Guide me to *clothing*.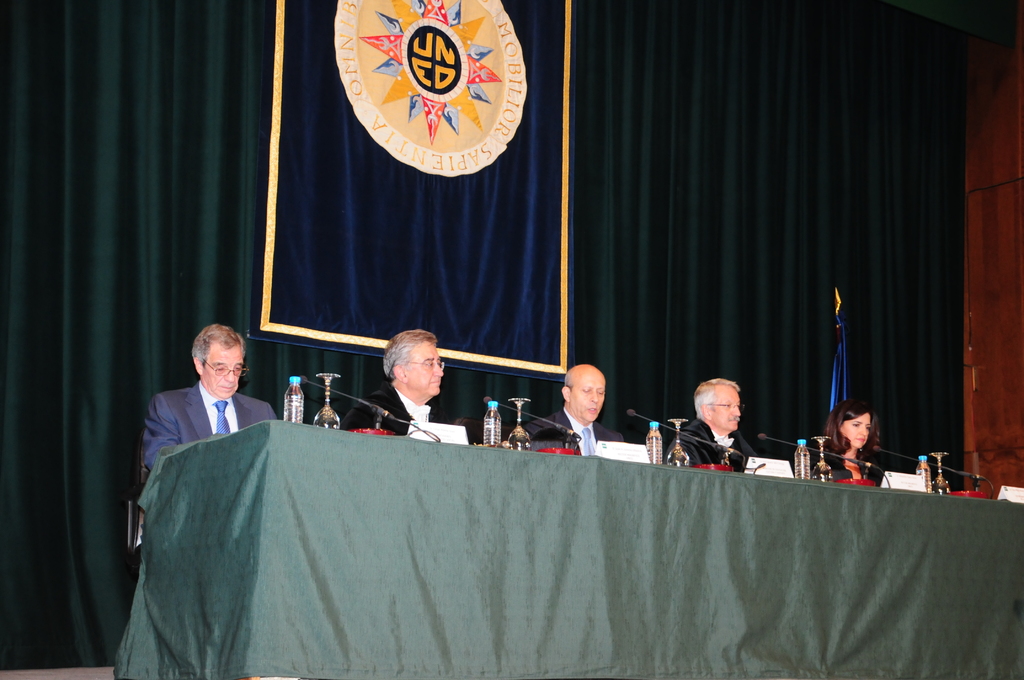
Guidance: BBox(150, 333, 275, 474).
